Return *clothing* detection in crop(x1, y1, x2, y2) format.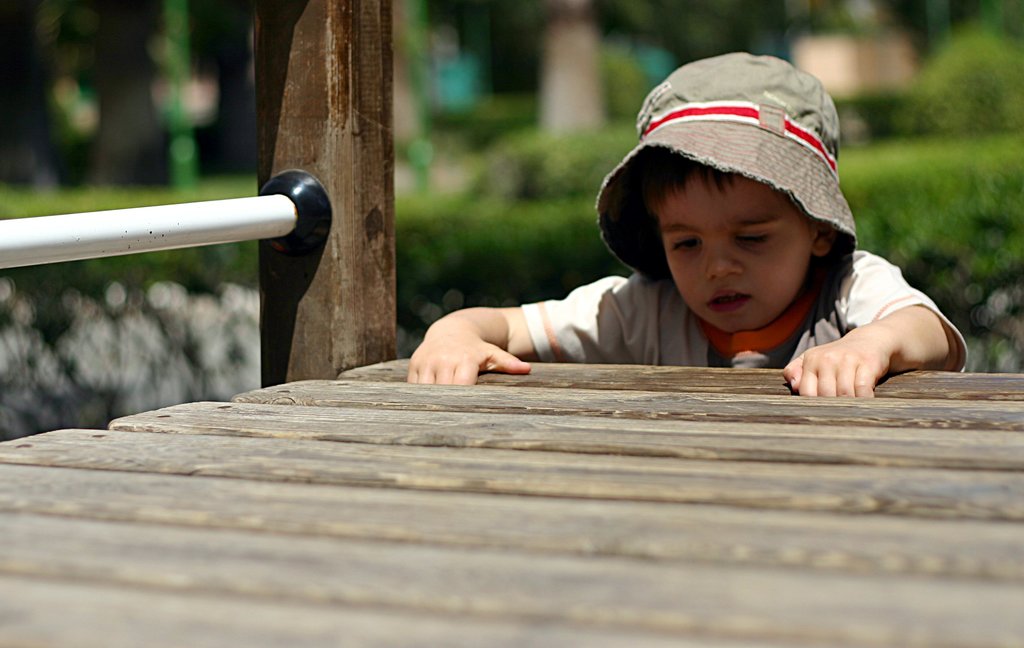
crop(533, 105, 940, 384).
